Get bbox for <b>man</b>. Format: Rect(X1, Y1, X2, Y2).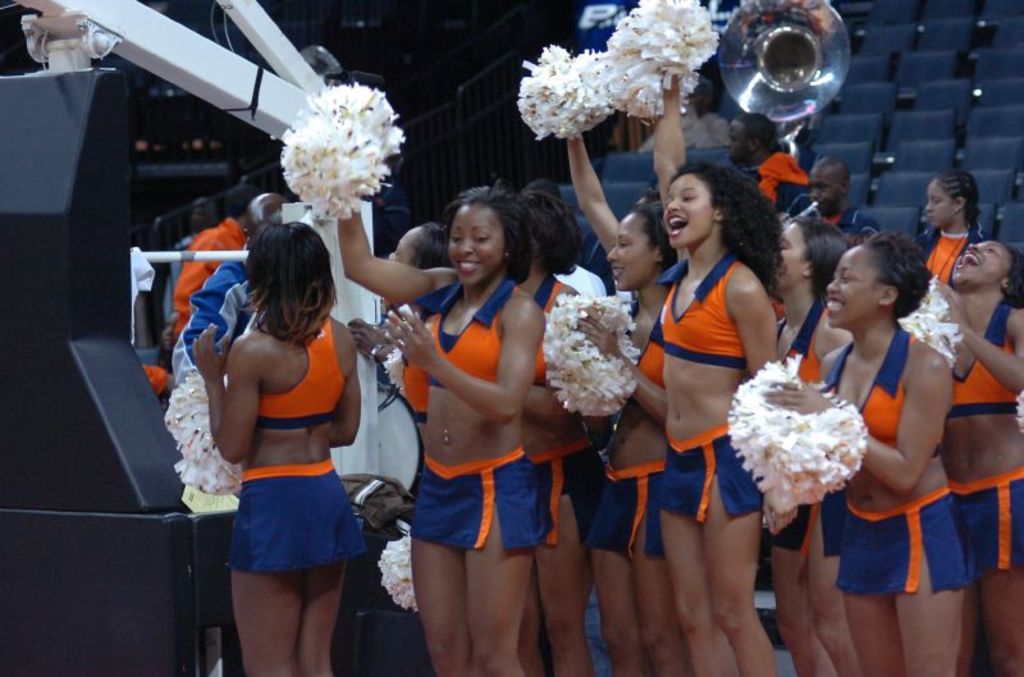
Rect(165, 200, 219, 316).
